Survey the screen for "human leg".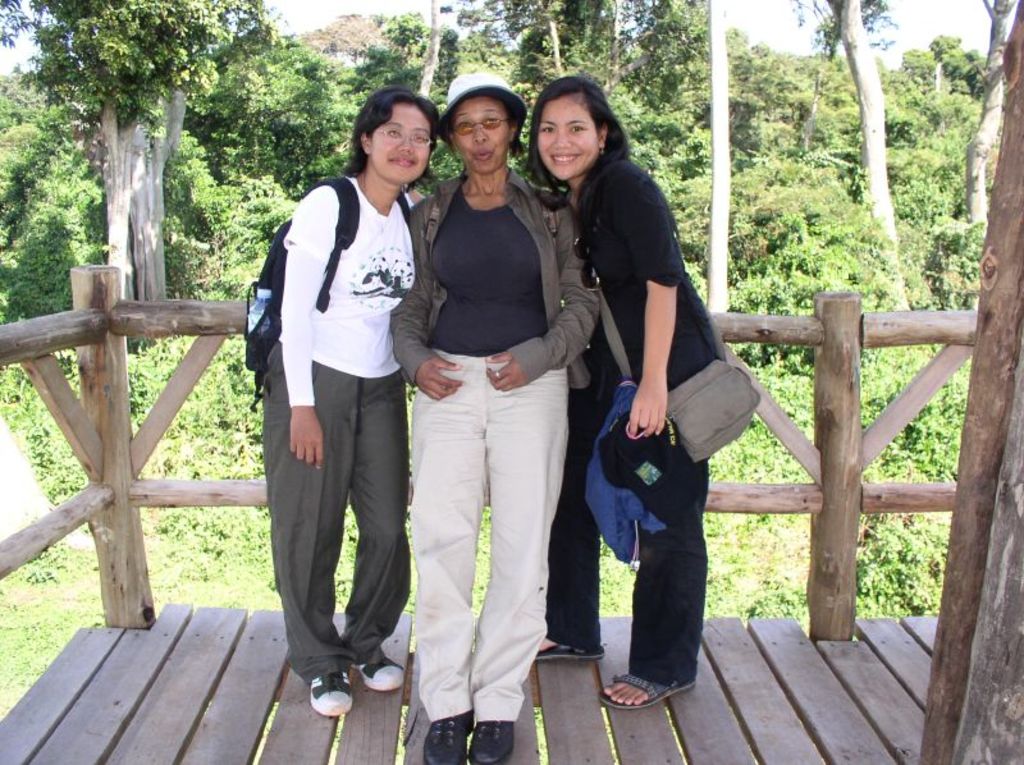
Survey found: [left=410, top=345, right=489, bottom=764].
